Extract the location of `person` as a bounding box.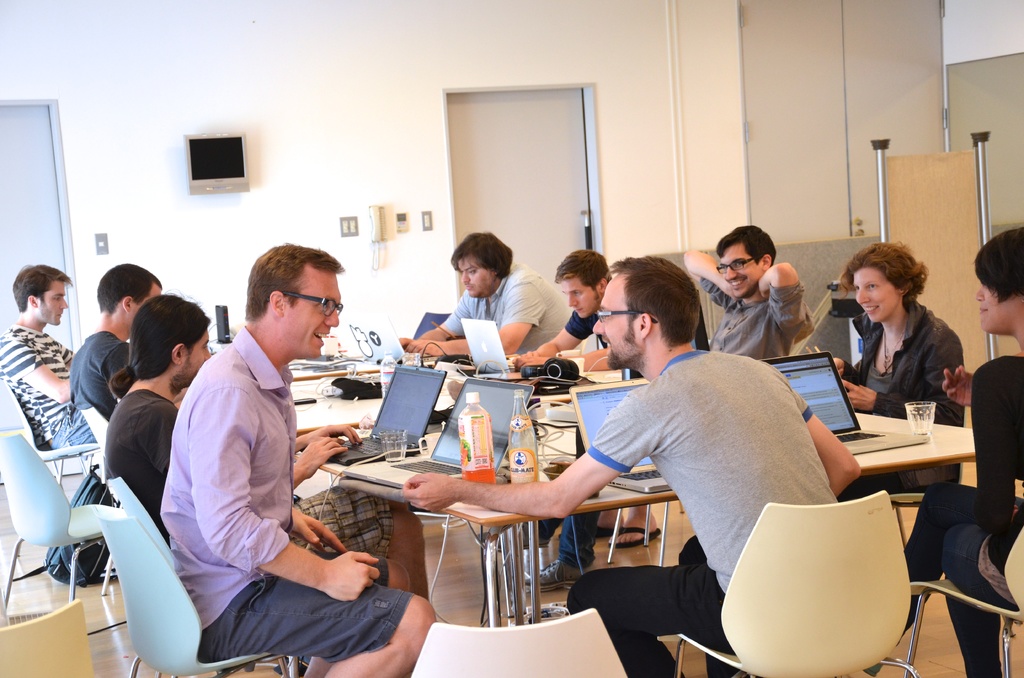
(394, 225, 585, 364).
